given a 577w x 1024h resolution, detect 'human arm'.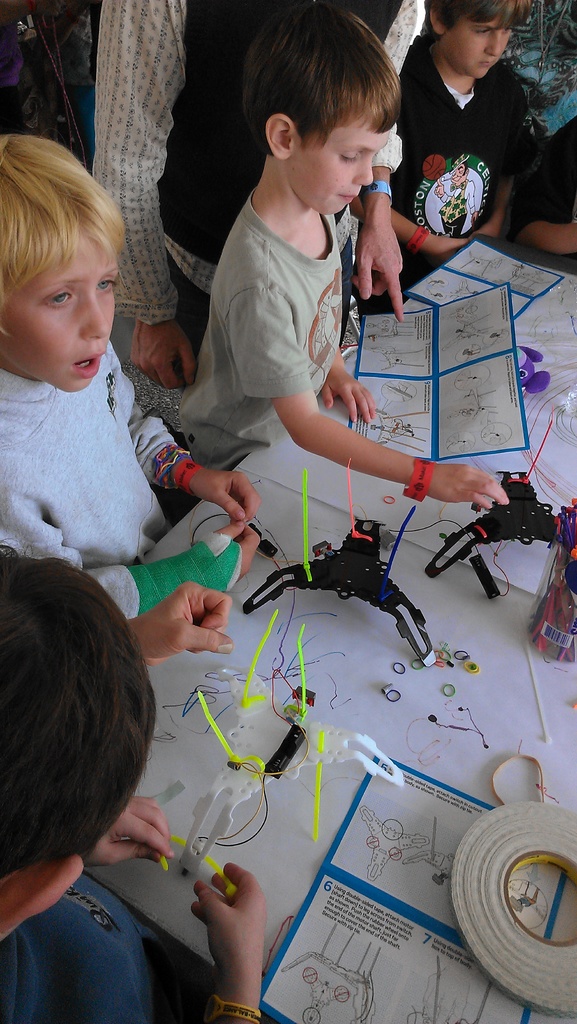
92, 0, 186, 399.
